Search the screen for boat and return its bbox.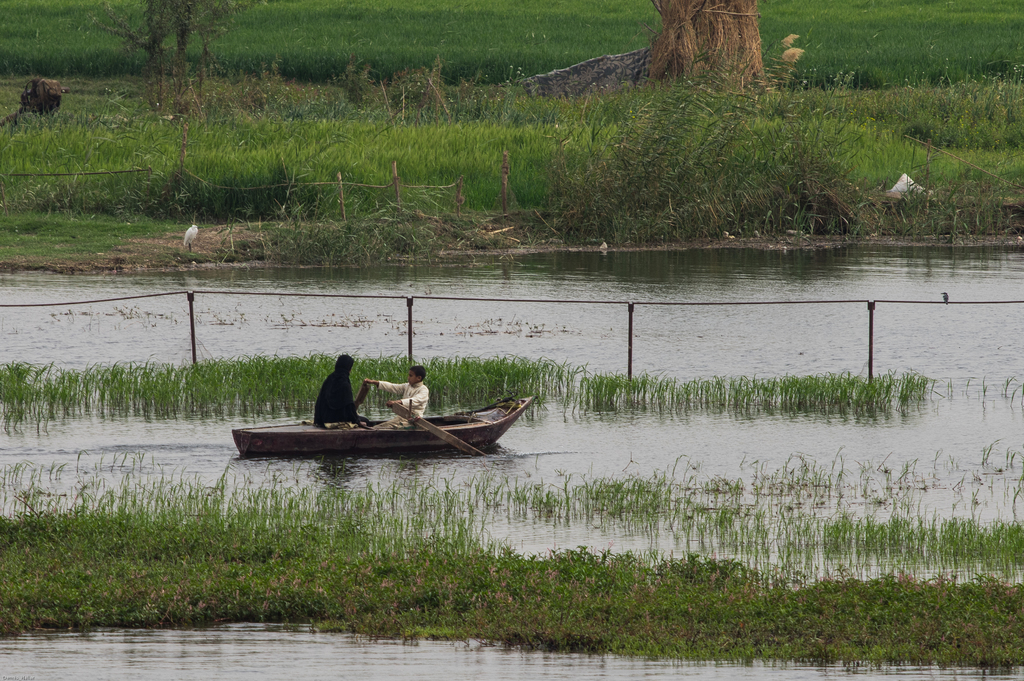
Found: box=[216, 357, 554, 470].
